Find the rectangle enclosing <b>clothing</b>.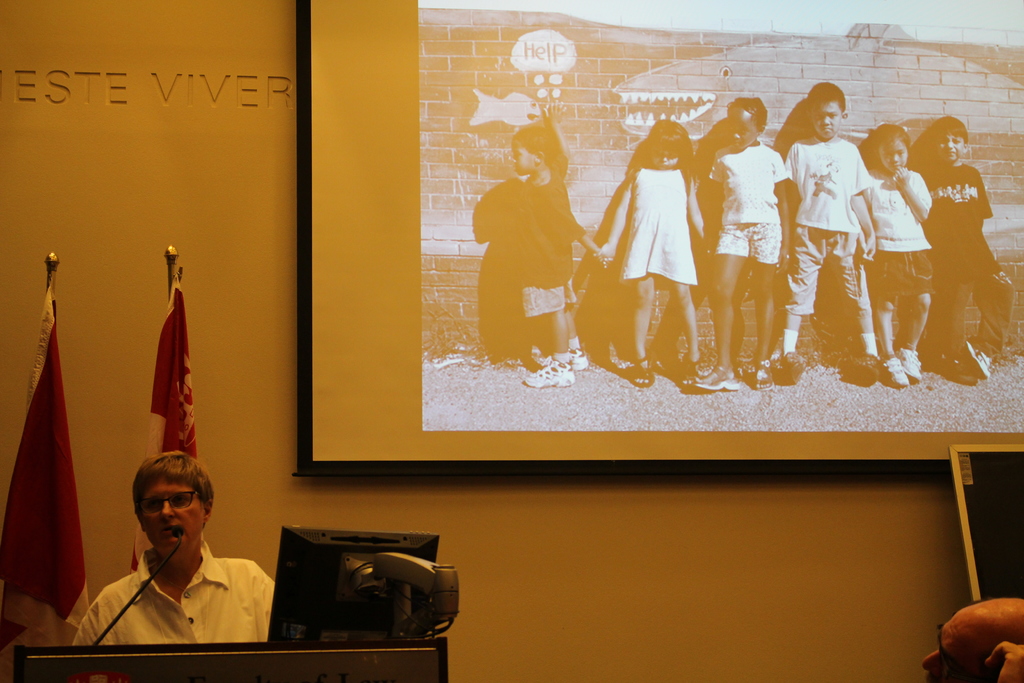
crop(780, 136, 874, 314).
